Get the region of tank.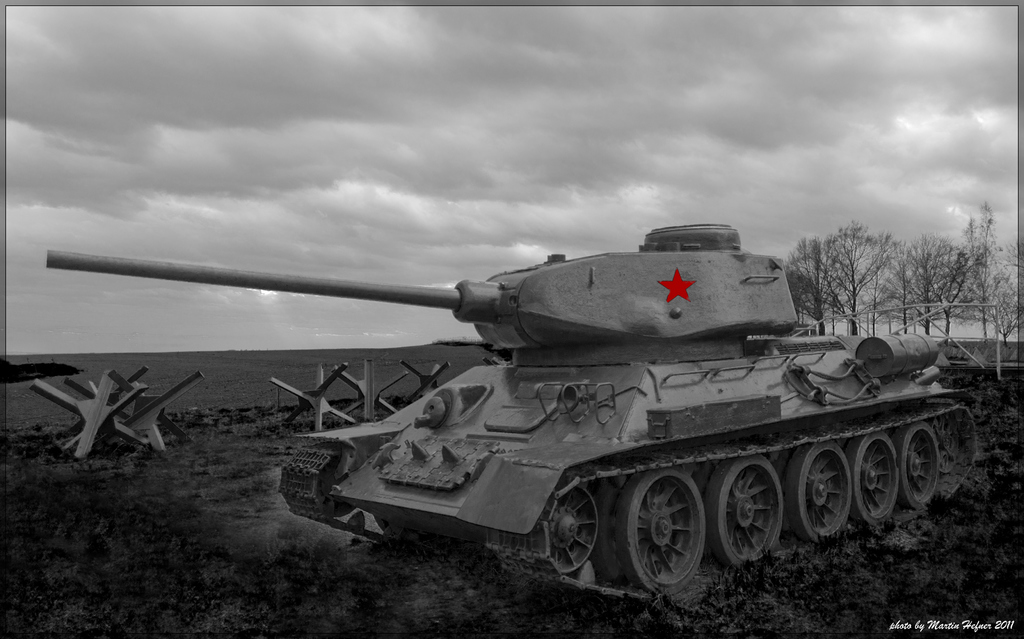
select_region(44, 215, 975, 601).
